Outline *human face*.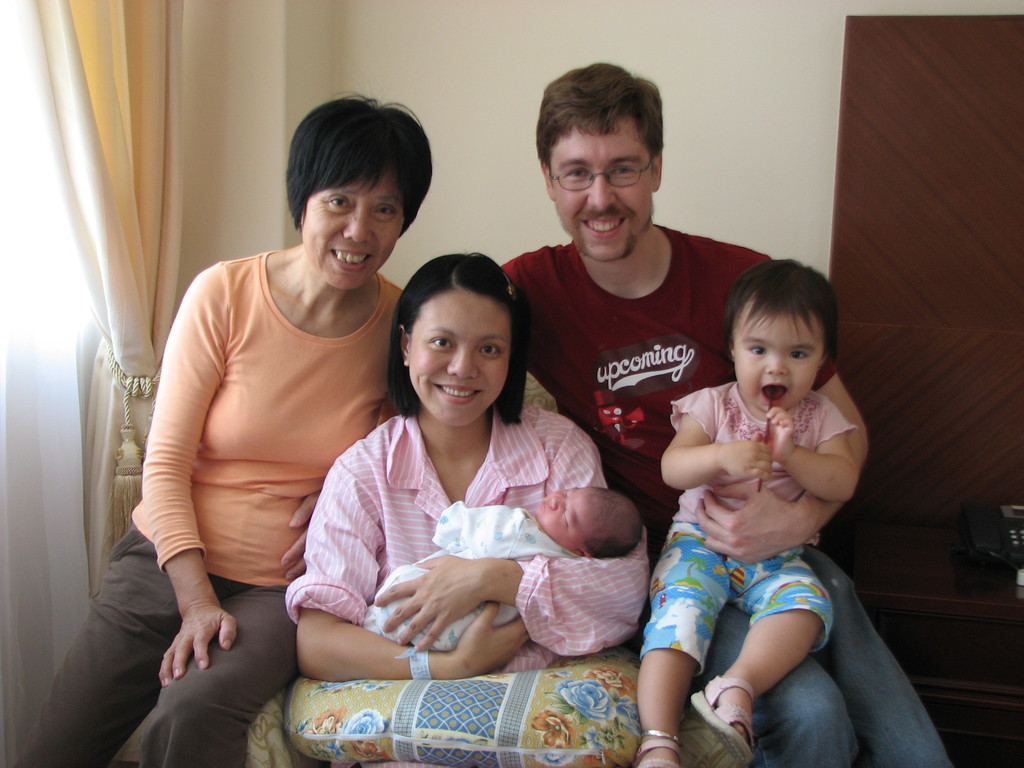
Outline: 726,292,822,408.
